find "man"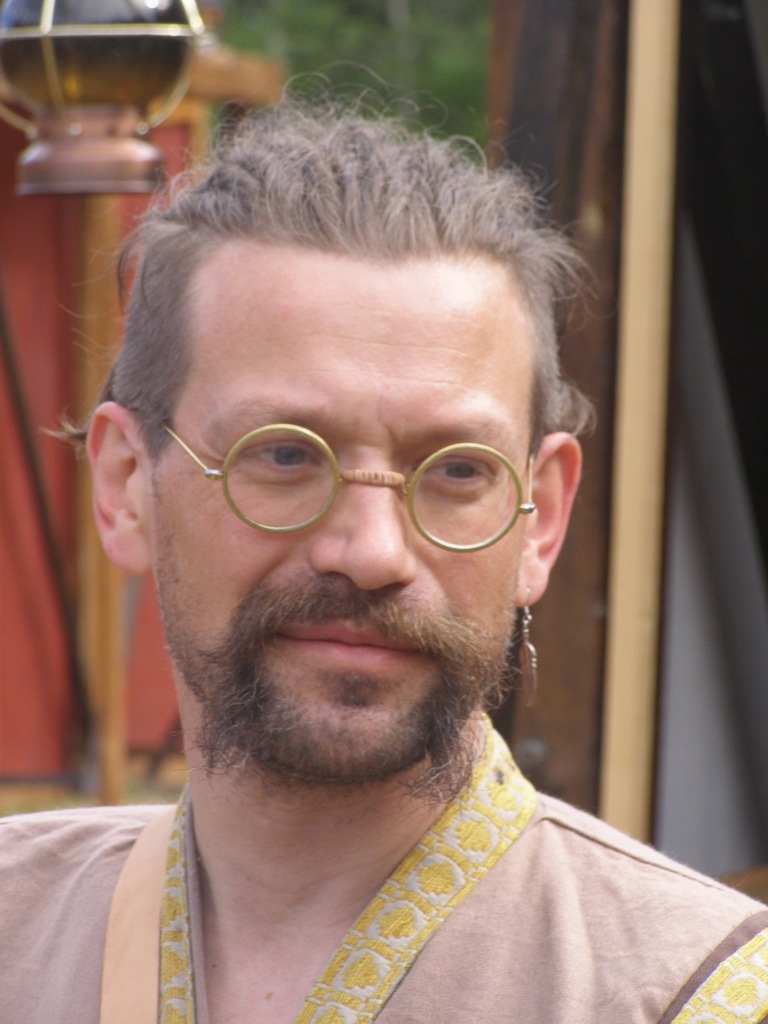
0/99/767/1003
